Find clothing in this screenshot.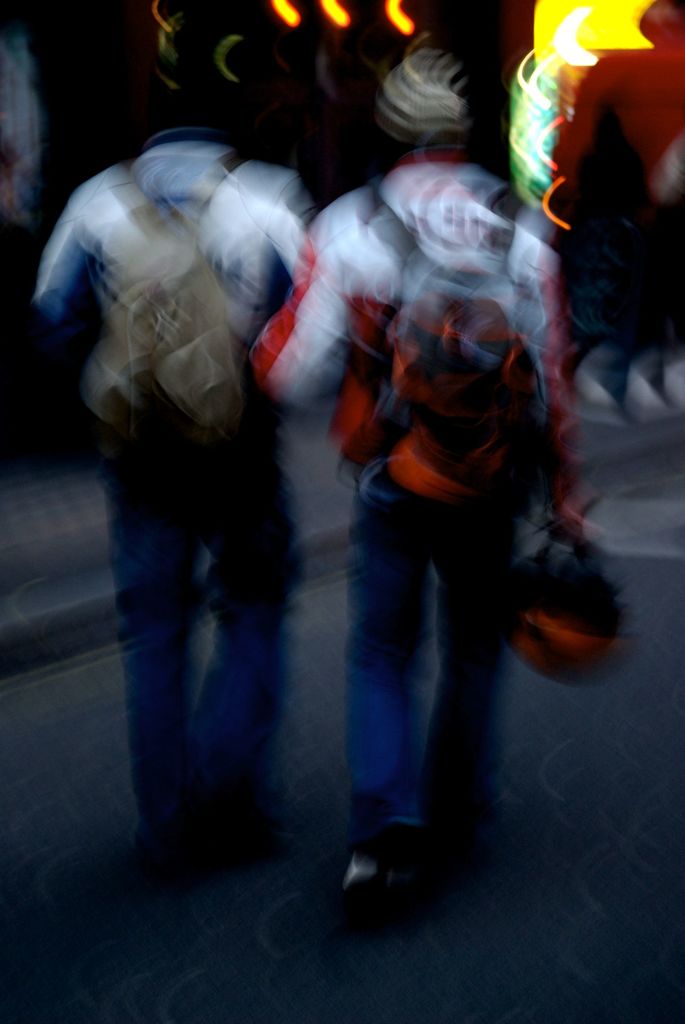
The bounding box for clothing is (256,145,571,832).
